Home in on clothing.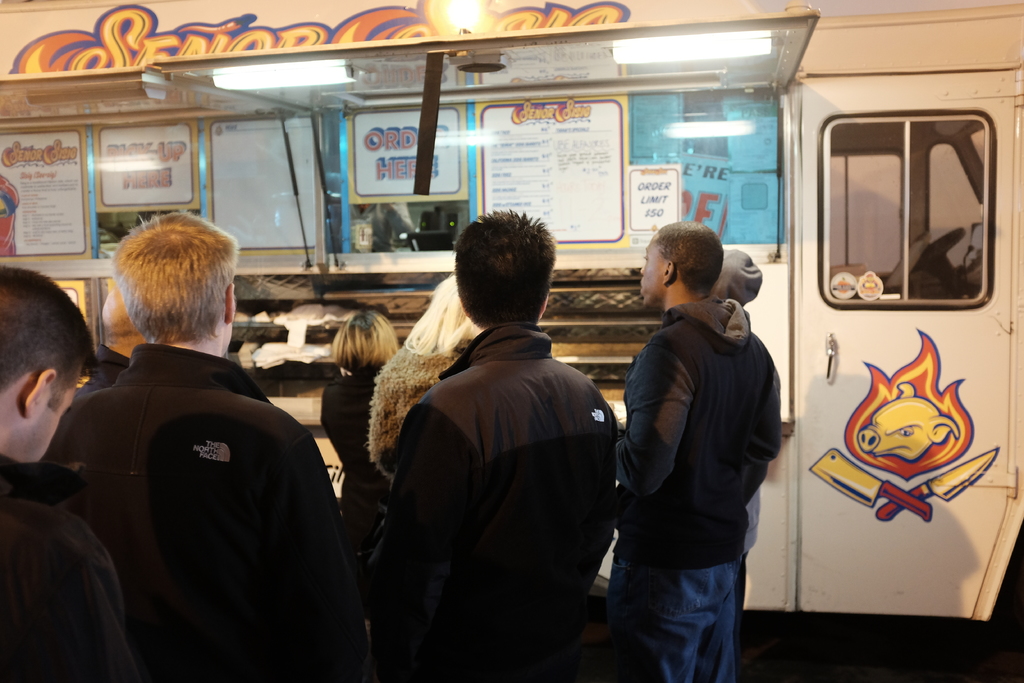
Homed in at box(5, 454, 147, 682).
